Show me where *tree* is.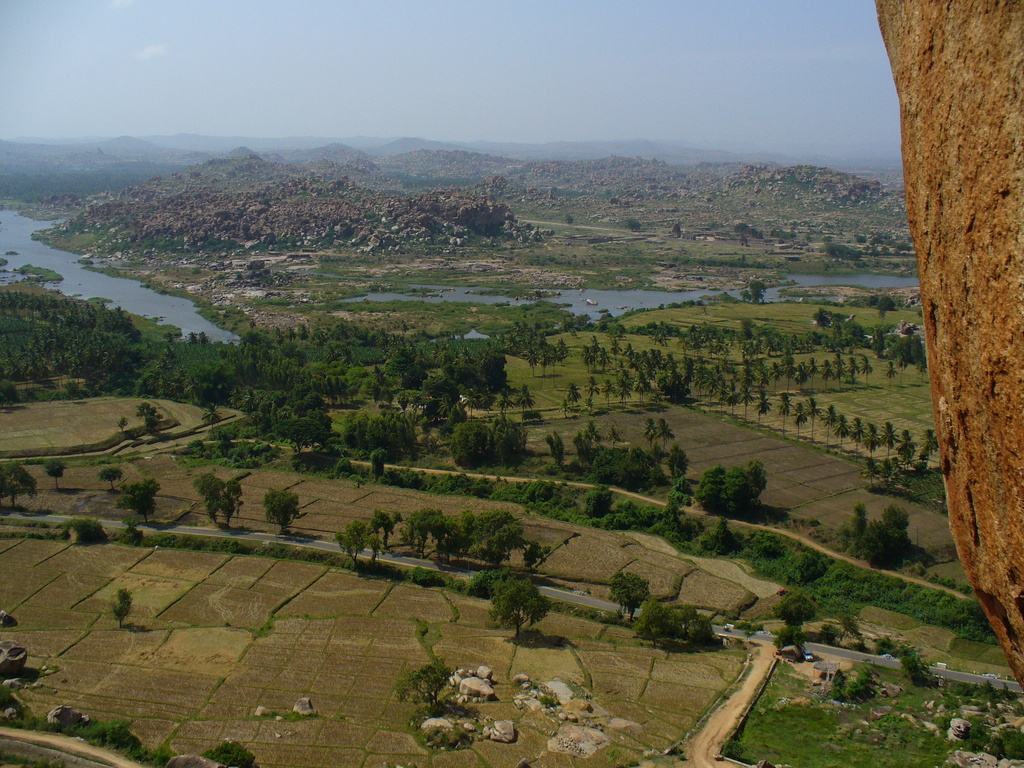
*tree* is at Rect(95, 465, 122, 492).
